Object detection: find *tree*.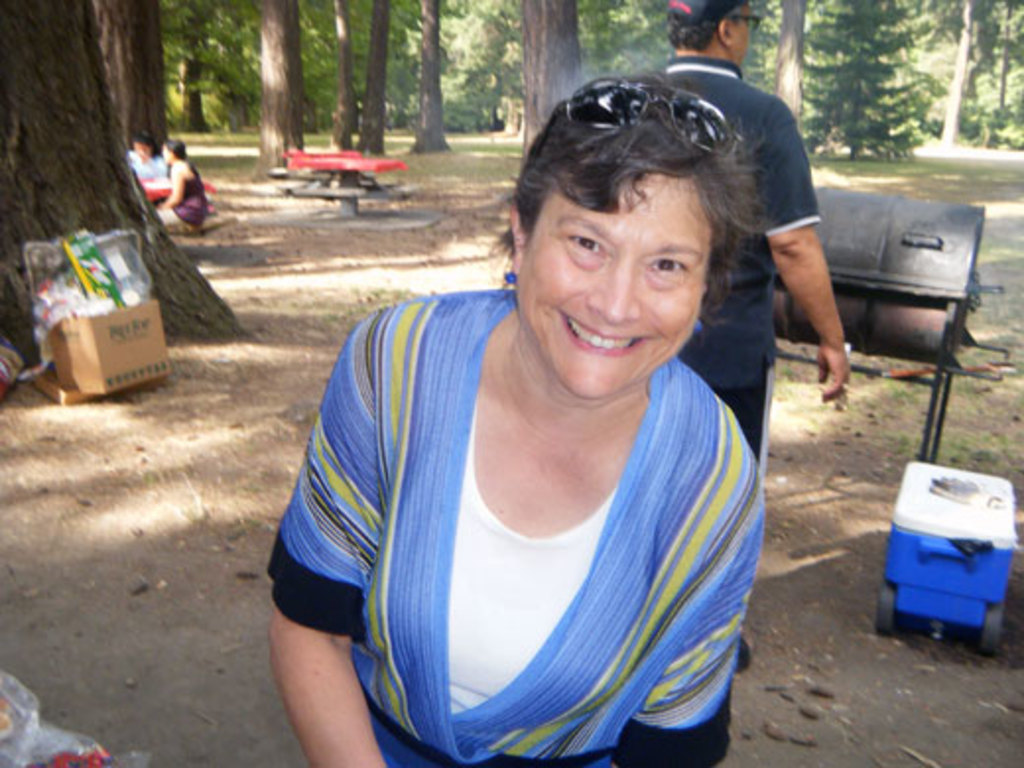
(209, 0, 242, 132).
